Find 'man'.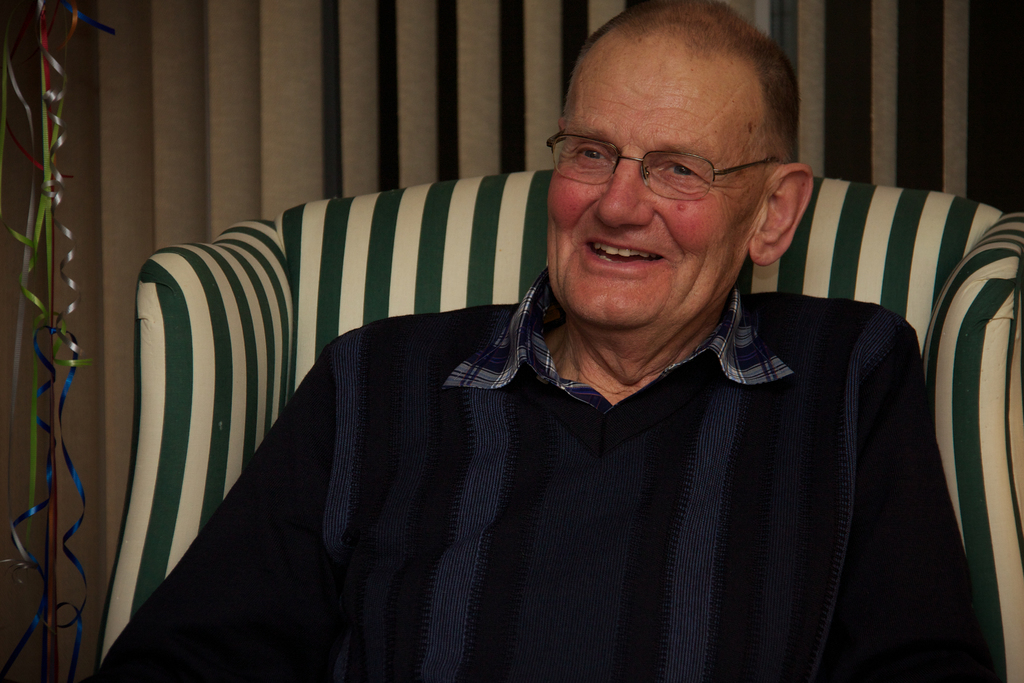
bbox(135, 19, 985, 673).
